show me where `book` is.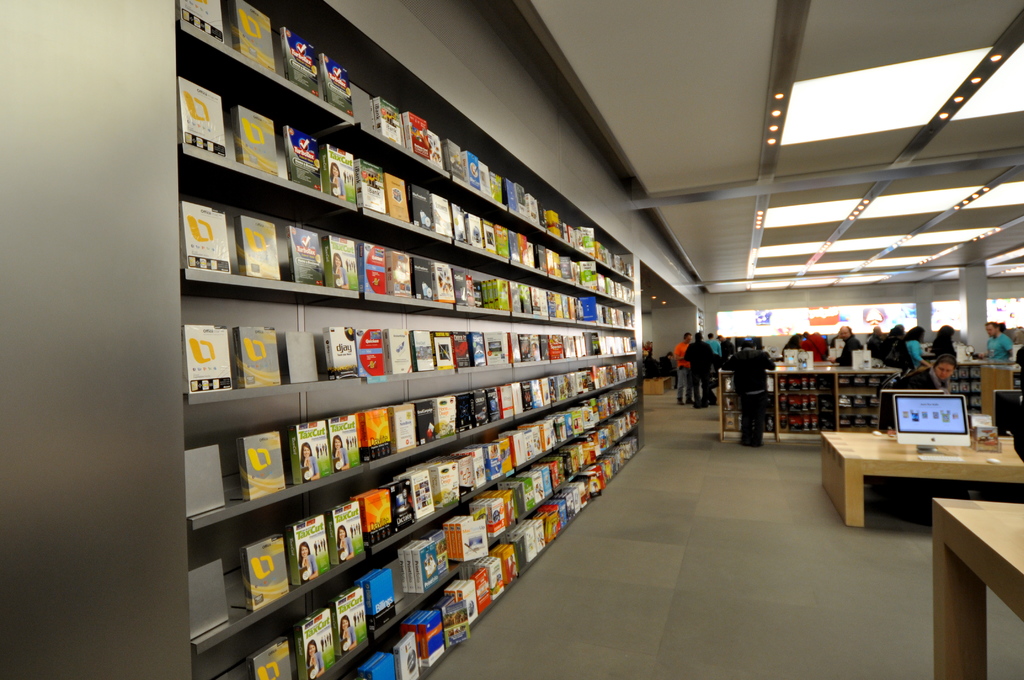
`book` is at <box>540,207,565,238</box>.
